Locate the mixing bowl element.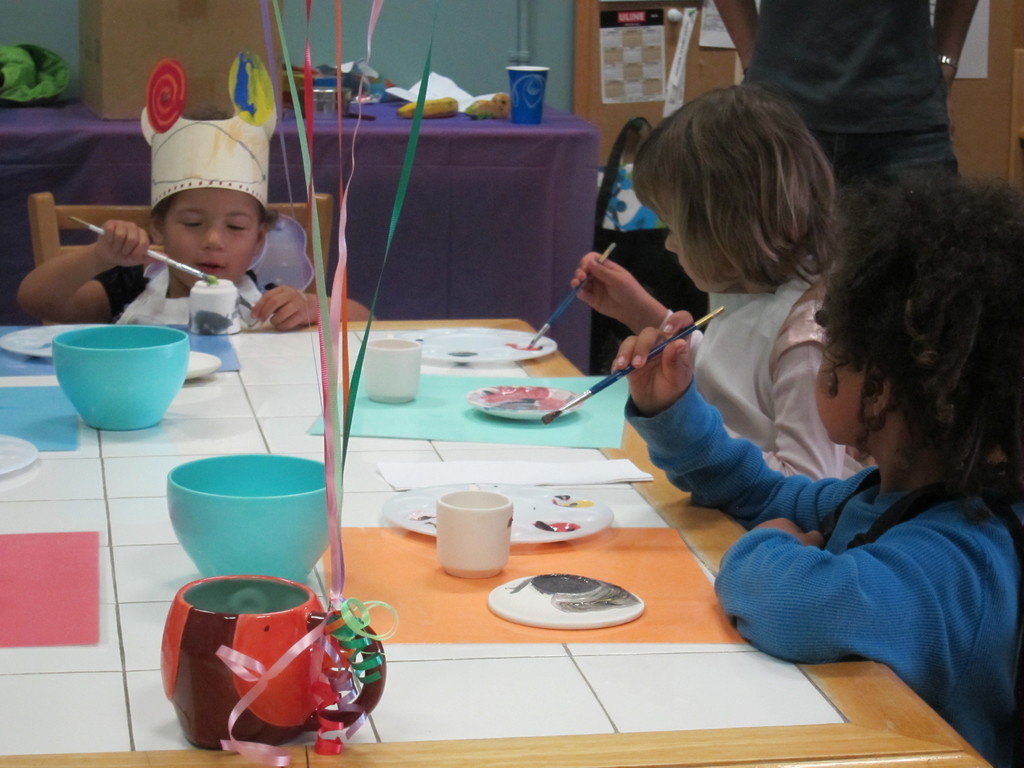
Element bbox: {"left": 166, "top": 450, "right": 334, "bottom": 587}.
